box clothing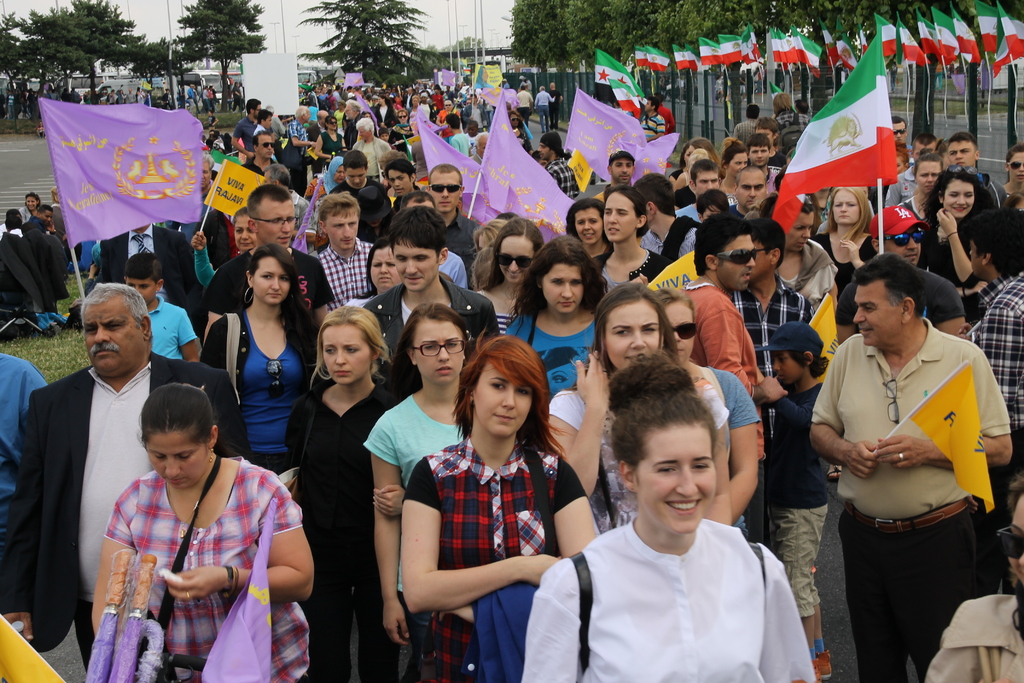
(471,288,515,334)
